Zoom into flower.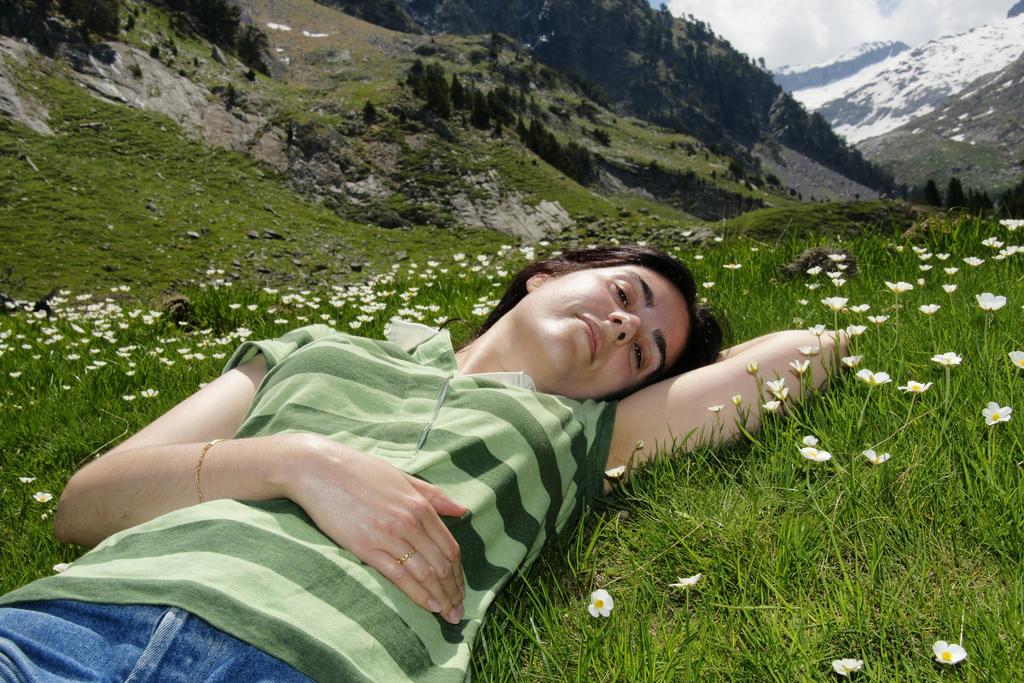
Zoom target: rect(586, 588, 622, 621).
